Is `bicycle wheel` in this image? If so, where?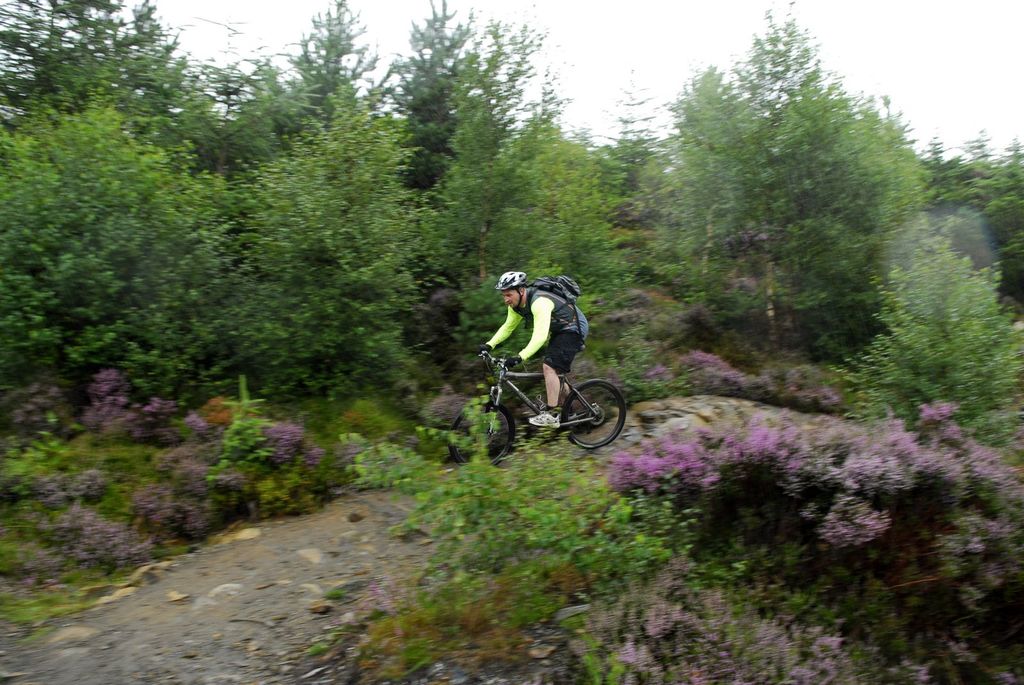
Yes, at bbox=[450, 396, 514, 471].
